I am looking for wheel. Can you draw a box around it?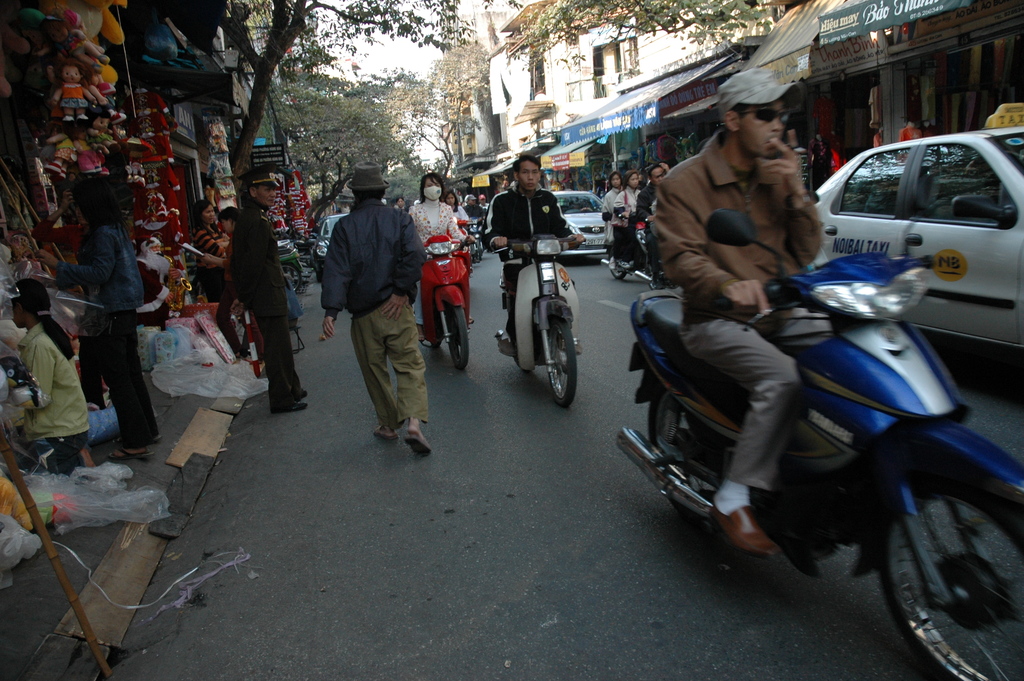
Sure, the bounding box is box=[526, 296, 582, 411].
